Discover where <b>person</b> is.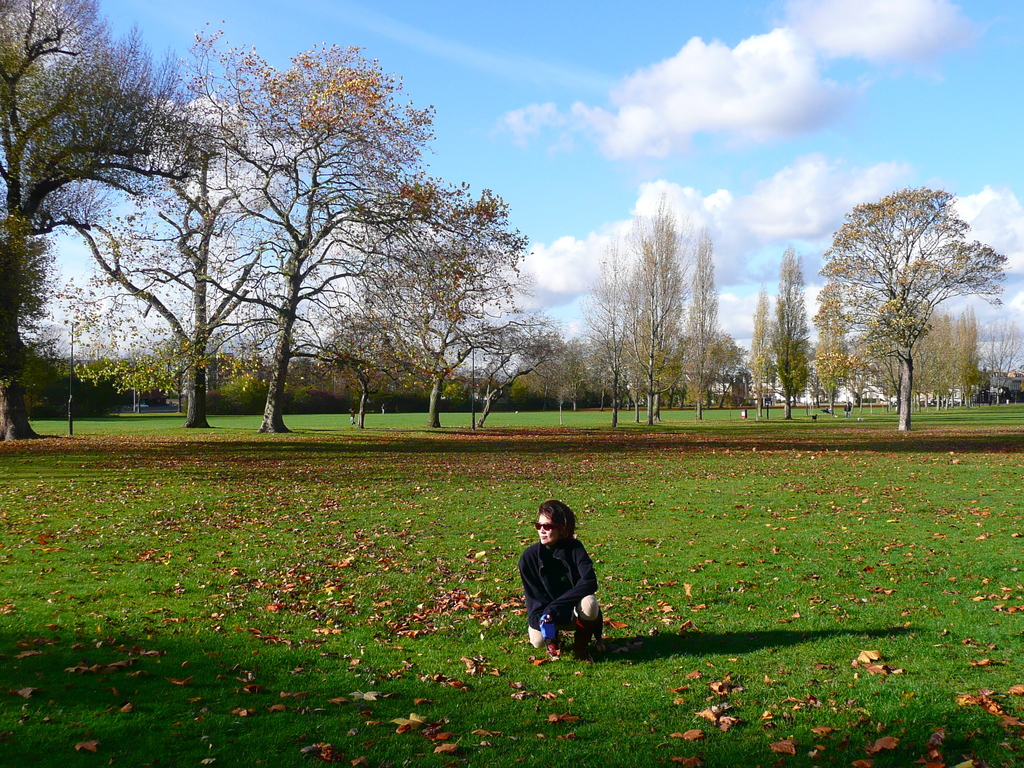
Discovered at {"left": 382, "top": 399, "right": 386, "bottom": 420}.
